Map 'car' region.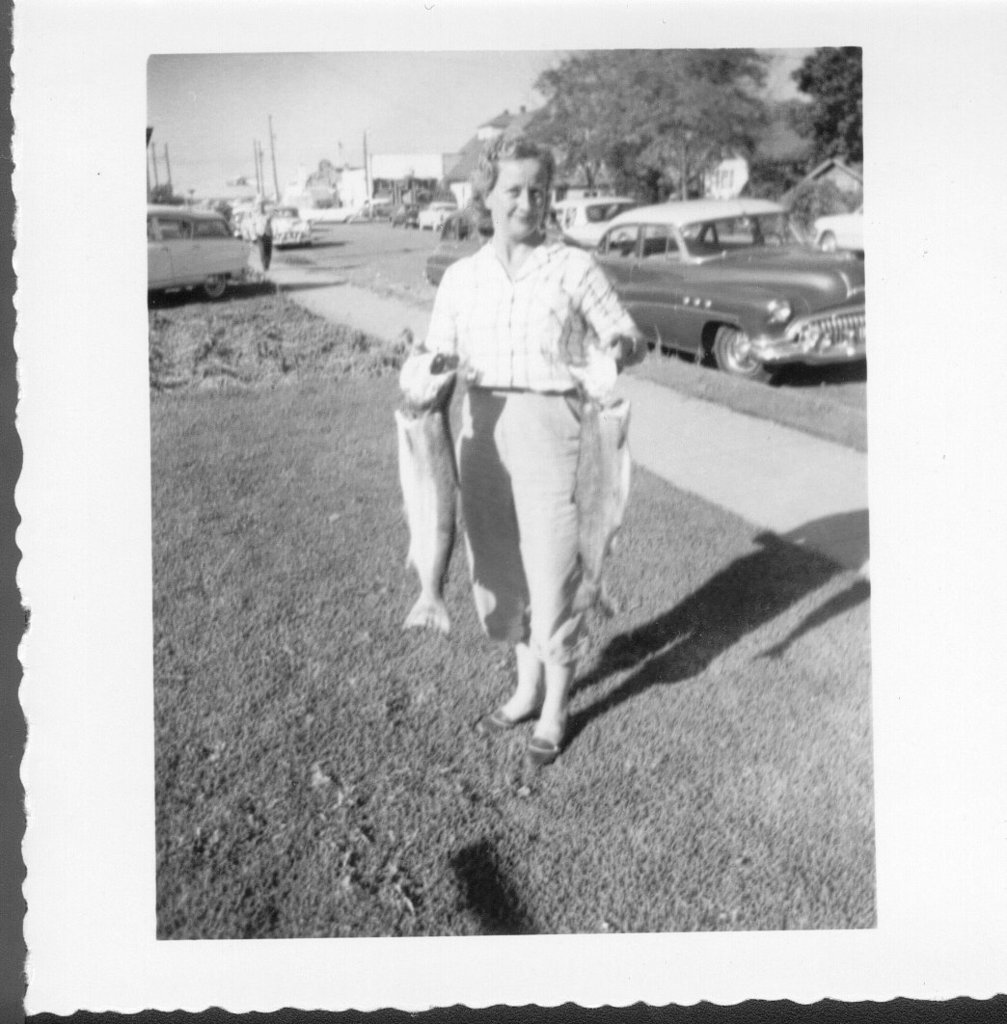
Mapped to detection(558, 186, 878, 367).
